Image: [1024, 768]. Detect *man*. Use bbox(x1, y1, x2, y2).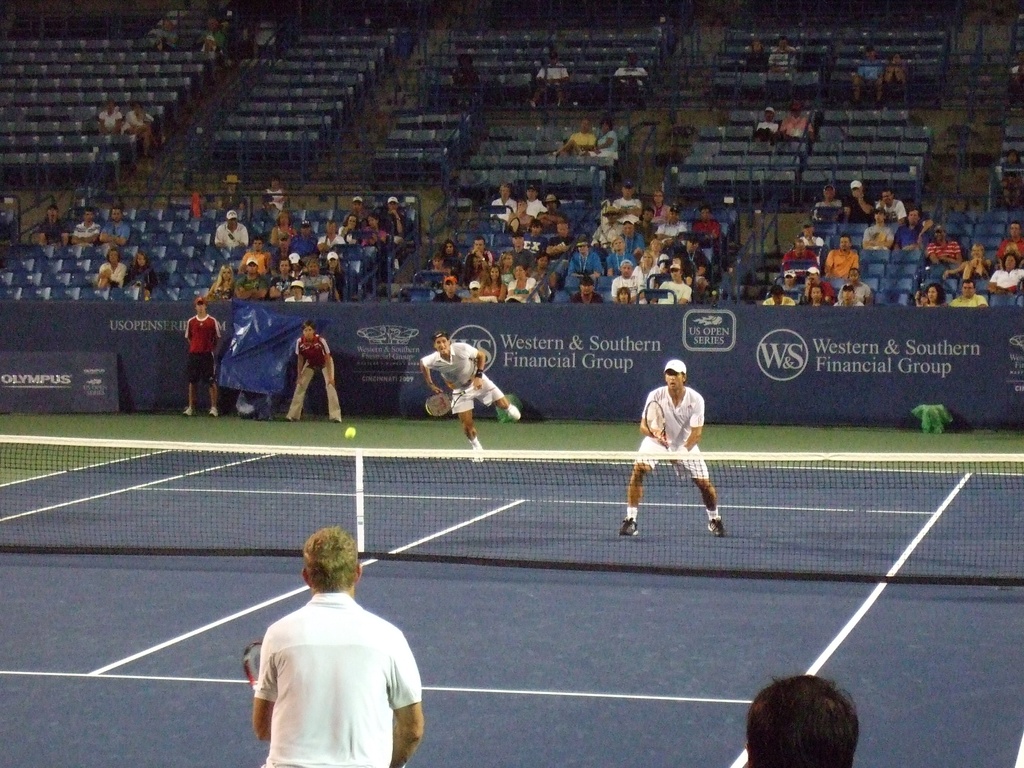
bbox(810, 183, 838, 225).
